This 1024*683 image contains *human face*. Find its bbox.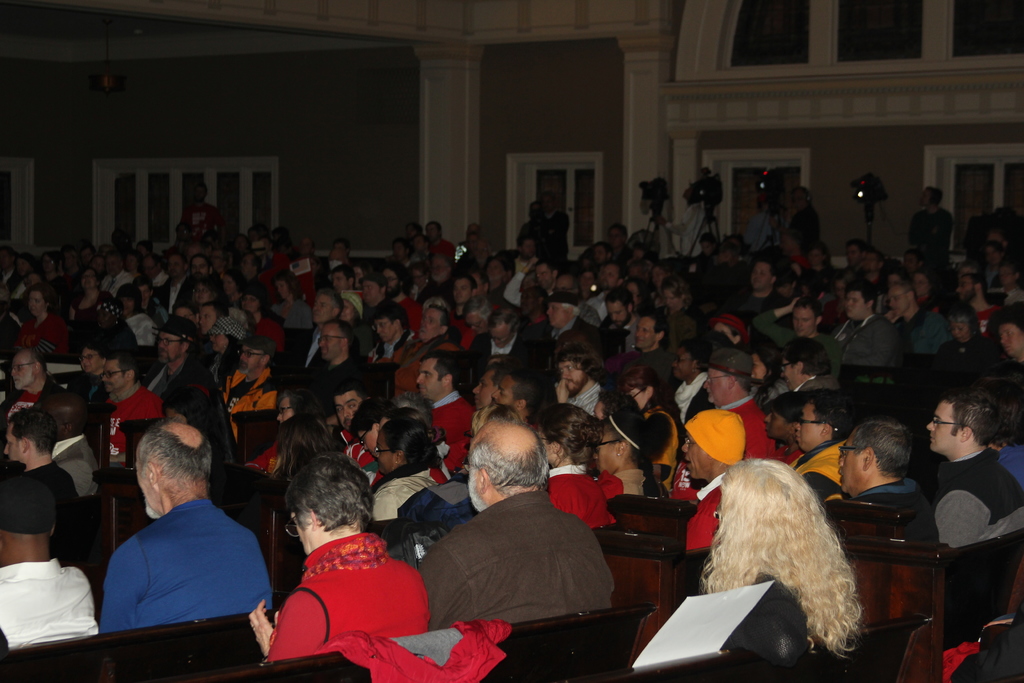
81/346/102/370.
